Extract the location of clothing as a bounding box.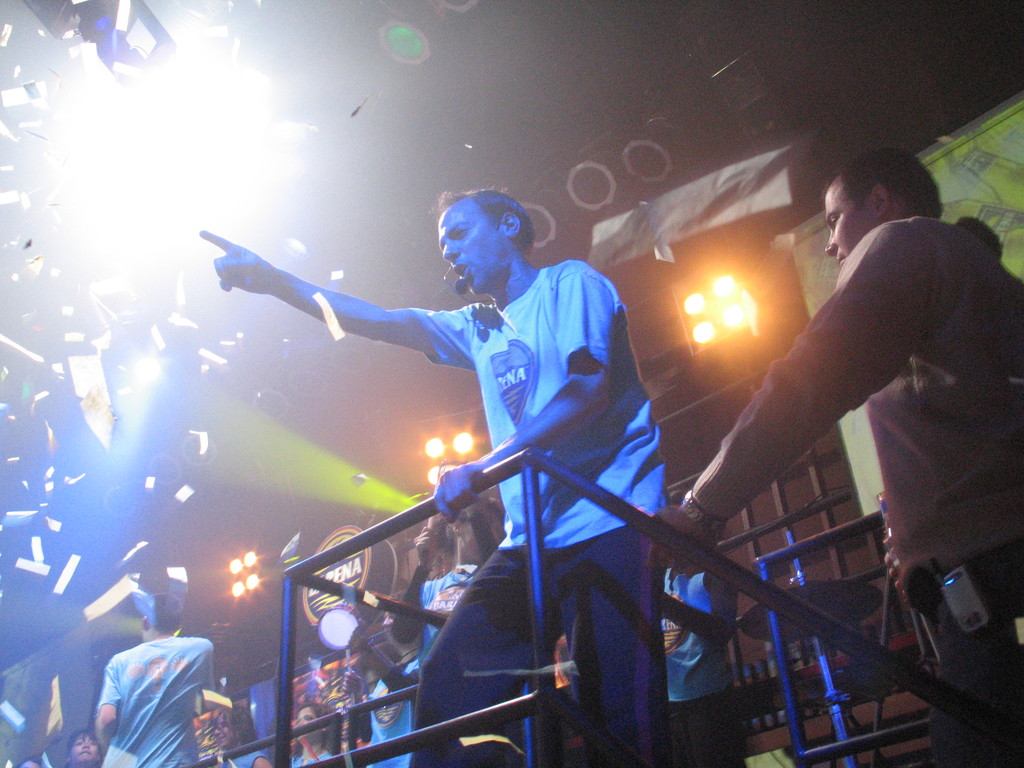
(x1=668, y1=568, x2=732, y2=699).
